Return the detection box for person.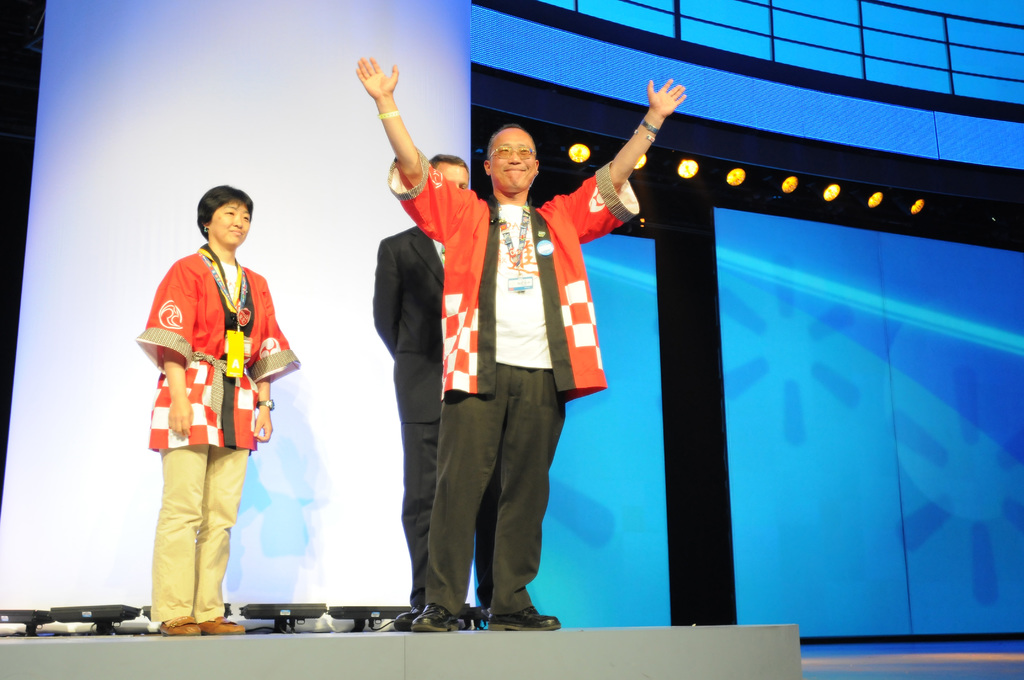
[left=335, top=42, right=694, bottom=650].
